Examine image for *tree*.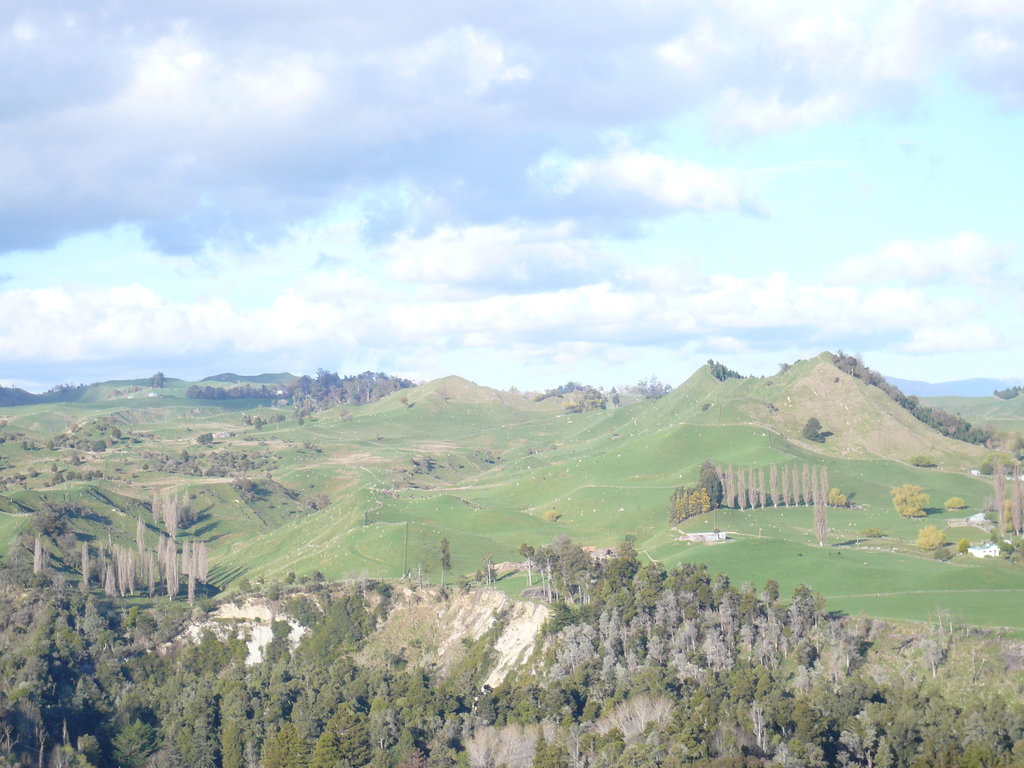
Examination result: 747 468 756 512.
